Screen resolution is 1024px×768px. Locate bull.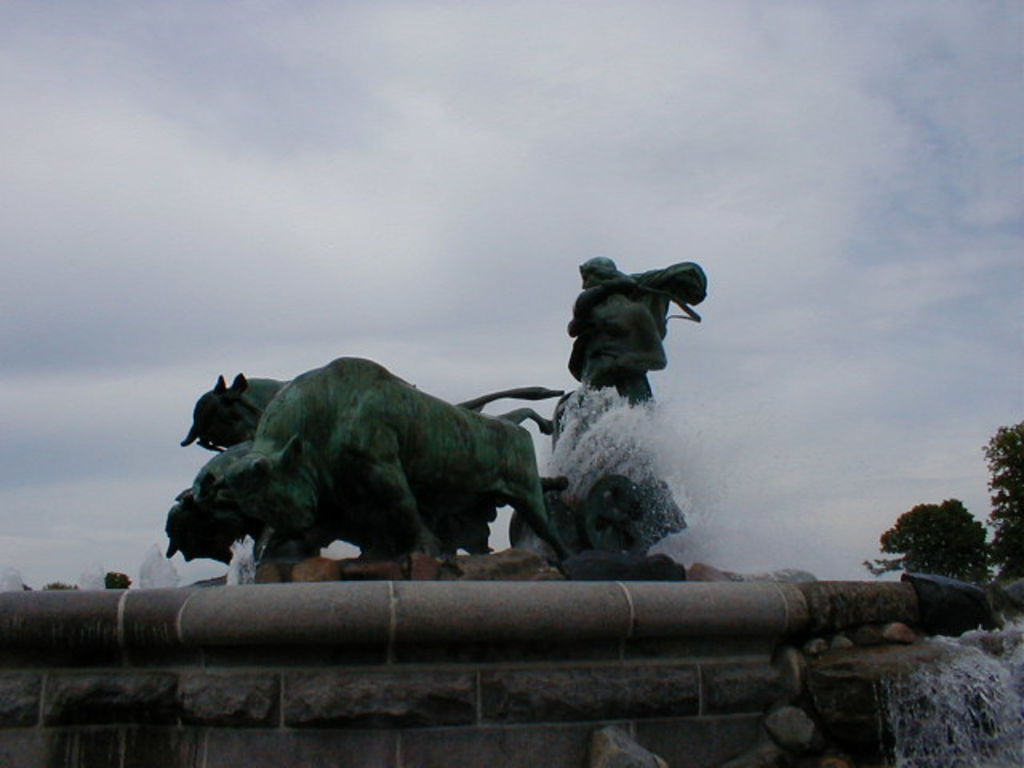
213 403 581 573.
